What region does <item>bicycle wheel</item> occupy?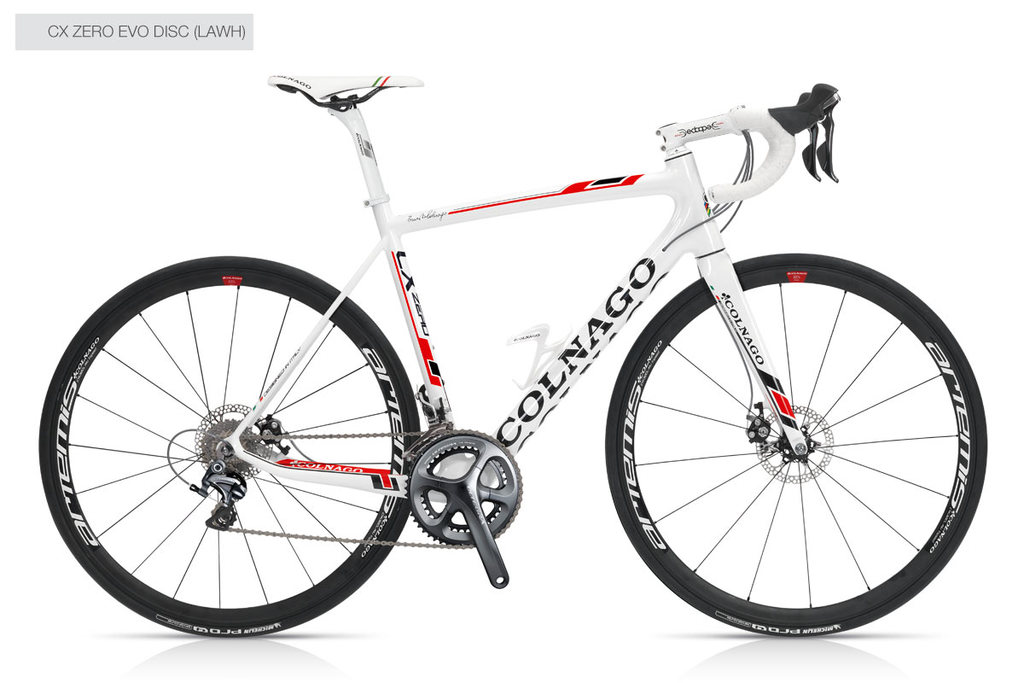
BBox(600, 251, 992, 643).
